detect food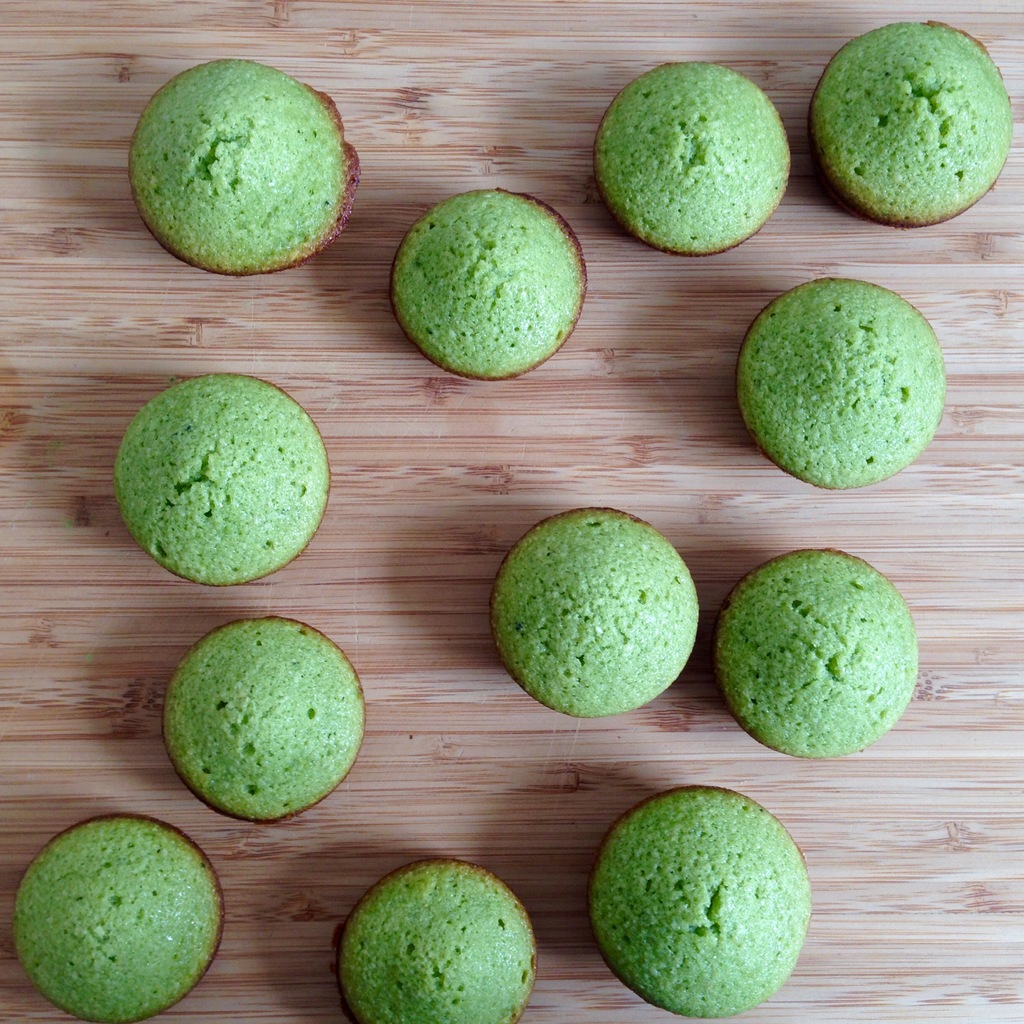
x1=165, y1=611, x2=368, y2=826
